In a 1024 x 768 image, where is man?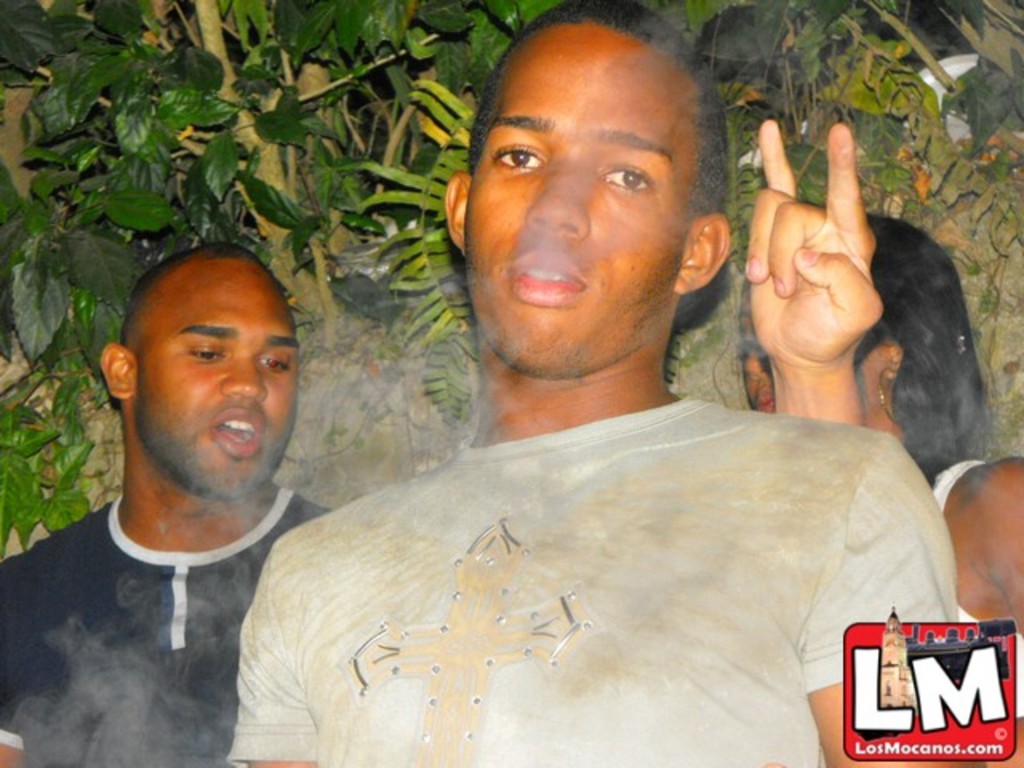
0/237/333/766.
